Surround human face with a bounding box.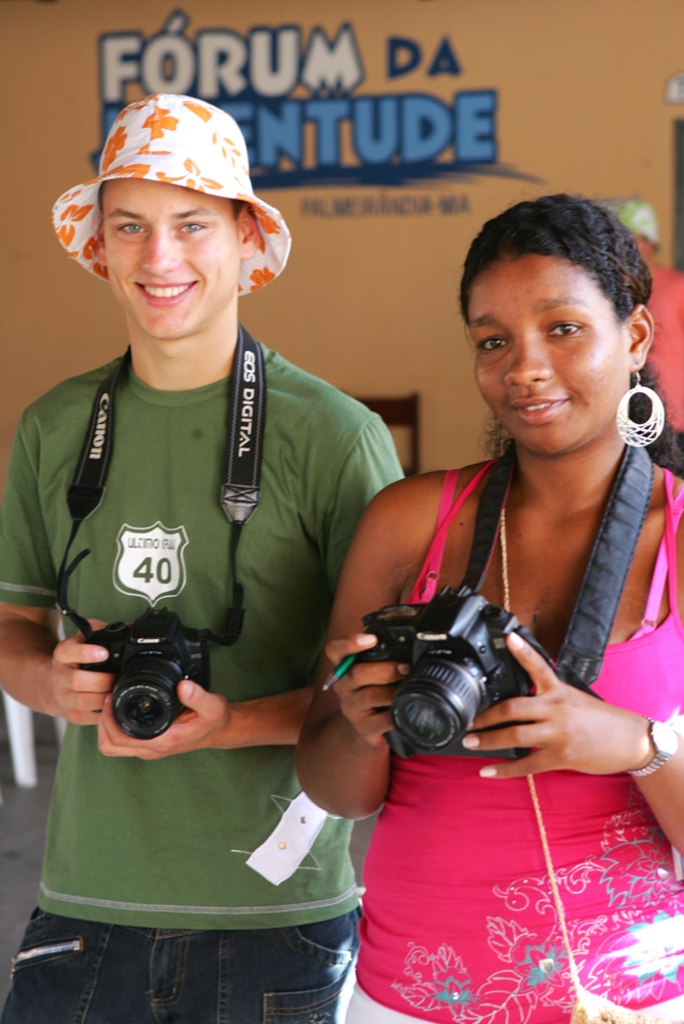
left=98, top=176, right=241, bottom=342.
